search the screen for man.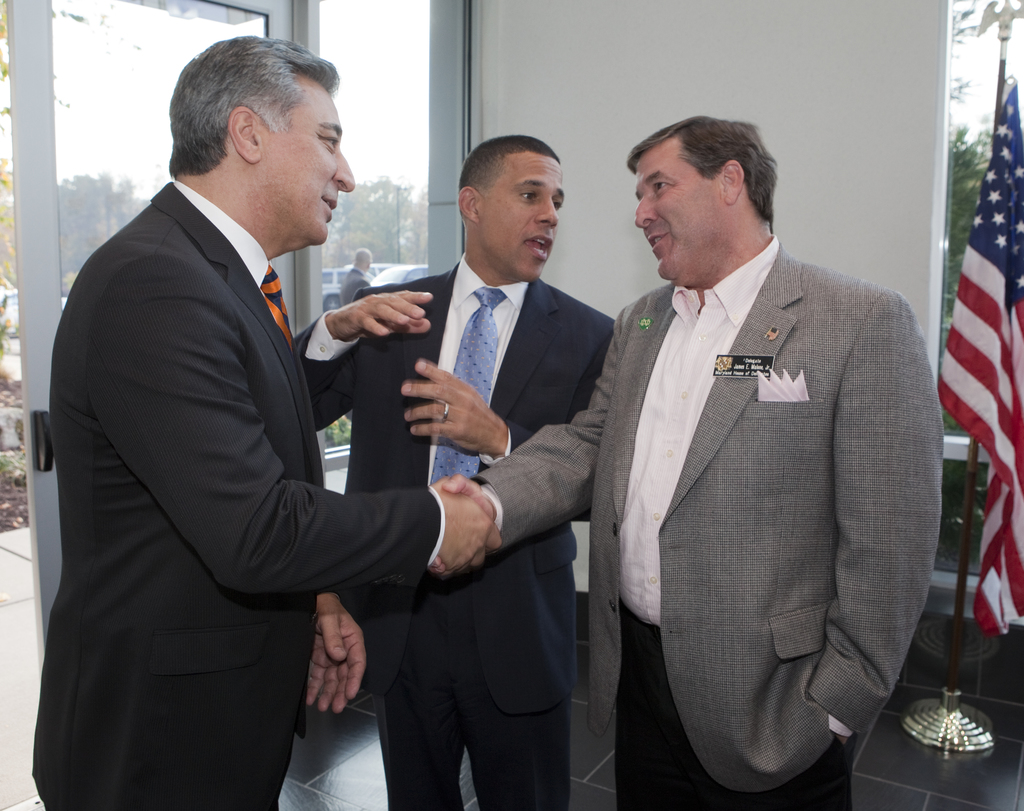
Found at [x1=338, y1=245, x2=372, y2=422].
